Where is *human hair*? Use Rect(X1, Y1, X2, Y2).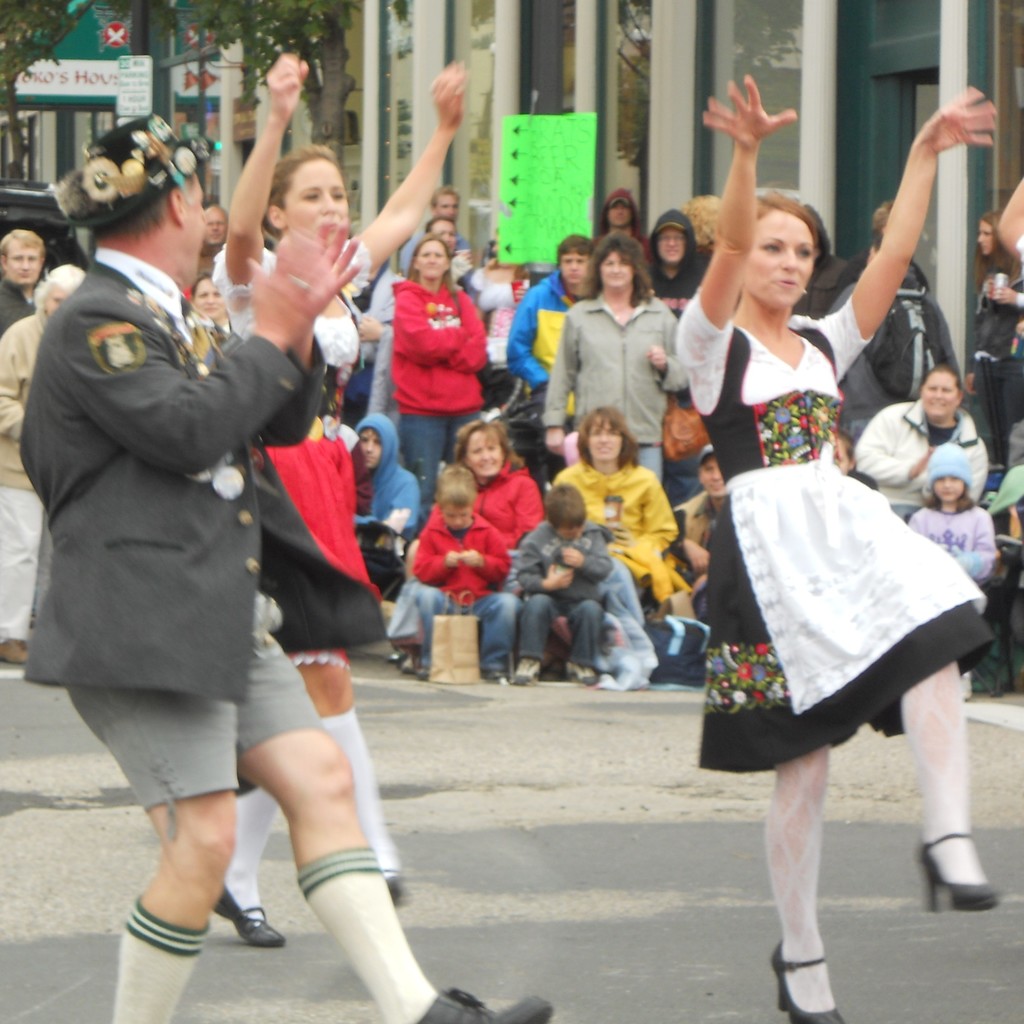
Rect(574, 404, 639, 468).
